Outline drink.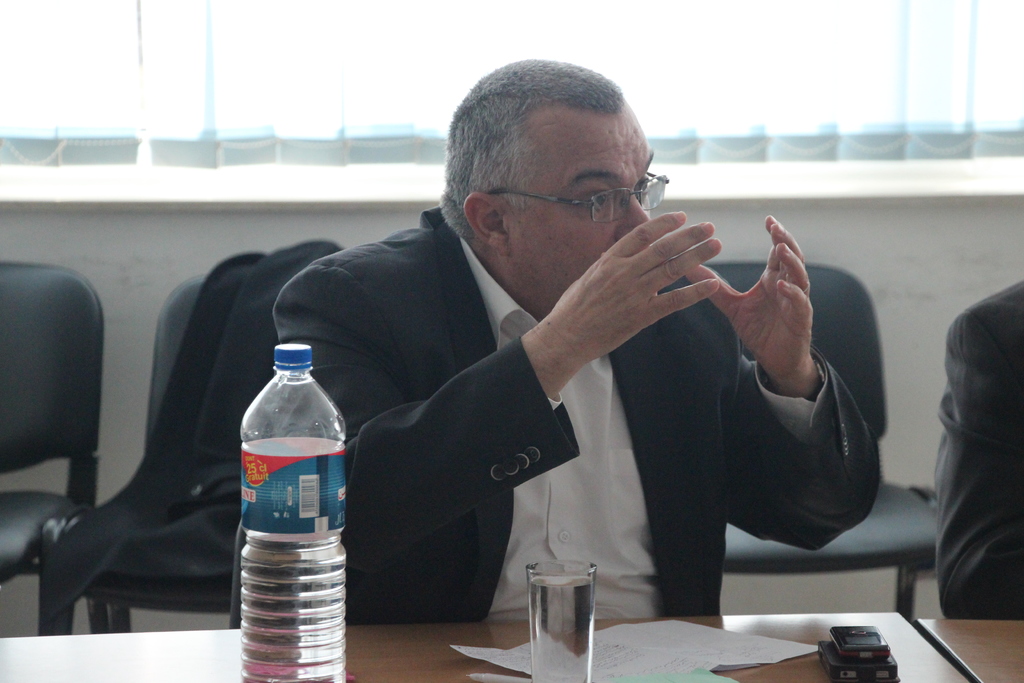
Outline: left=230, top=355, right=348, bottom=618.
